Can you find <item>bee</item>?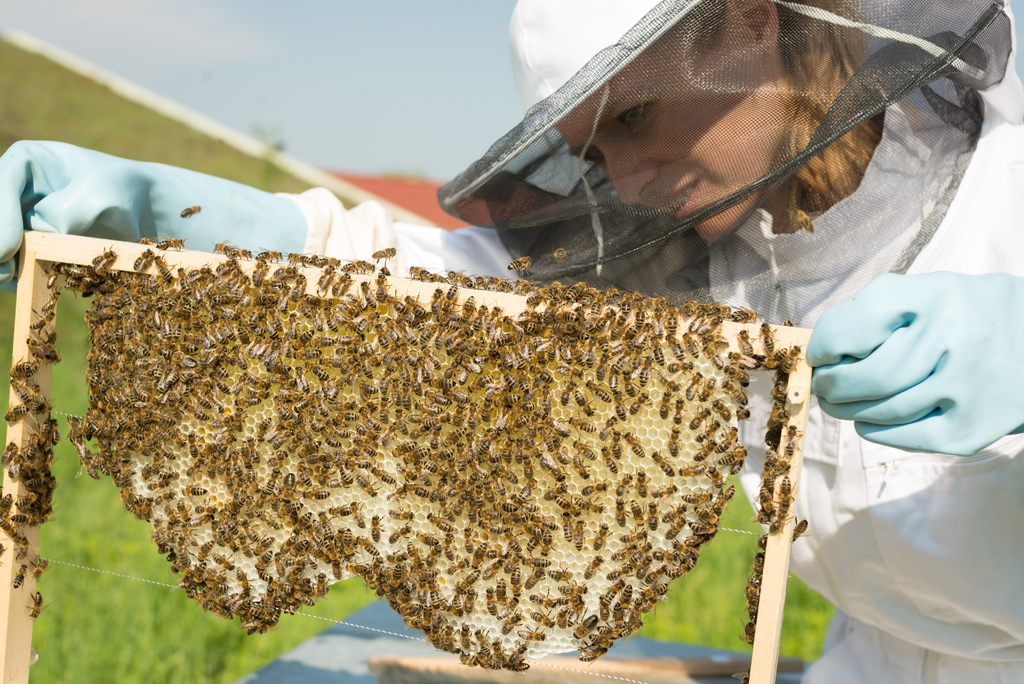
Yes, bounding box: (x1=420, y1=463, x2=438, y2=473).
